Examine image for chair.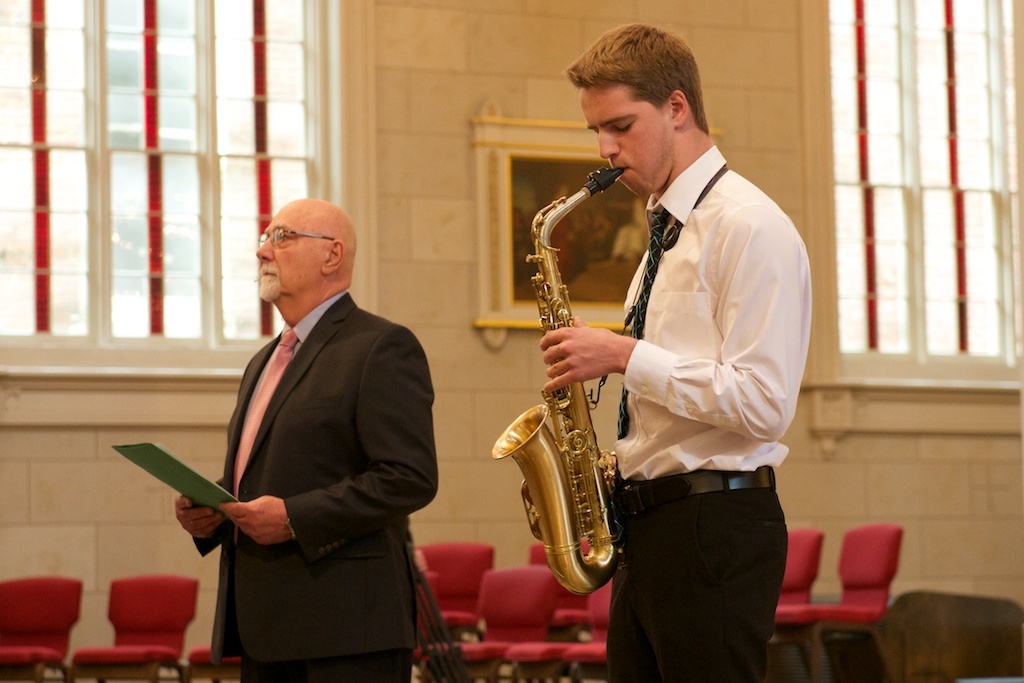
Examination result: {"left": 402, "top": 552, "right": 438, "bottom": 682}.
